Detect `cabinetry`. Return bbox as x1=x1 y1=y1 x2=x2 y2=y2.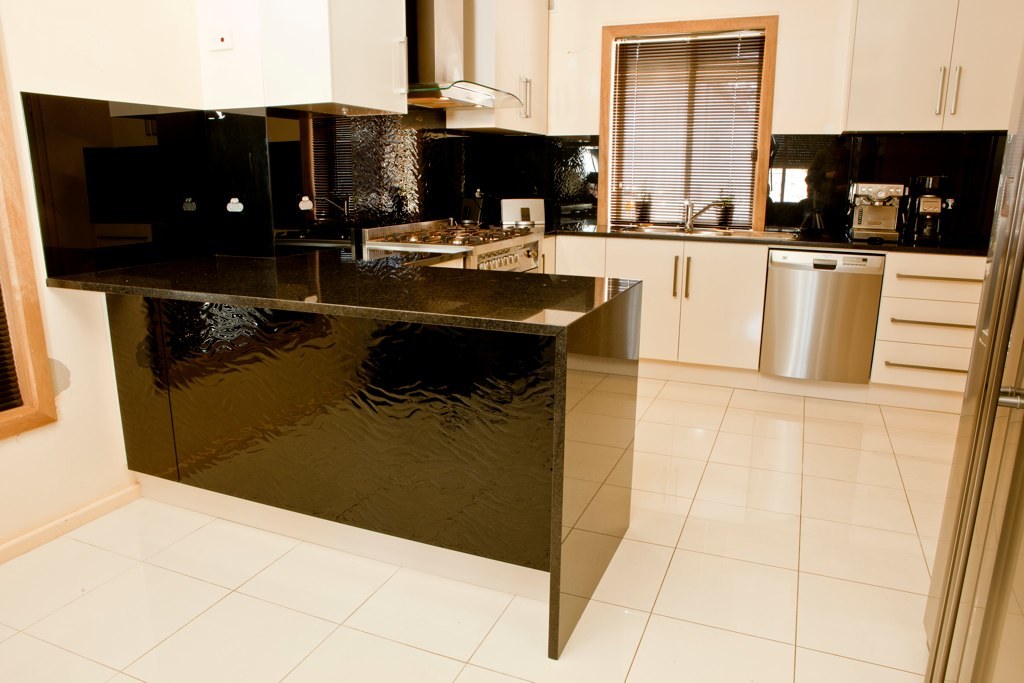
x1=679 y1=243 x2=764 y2=369.
